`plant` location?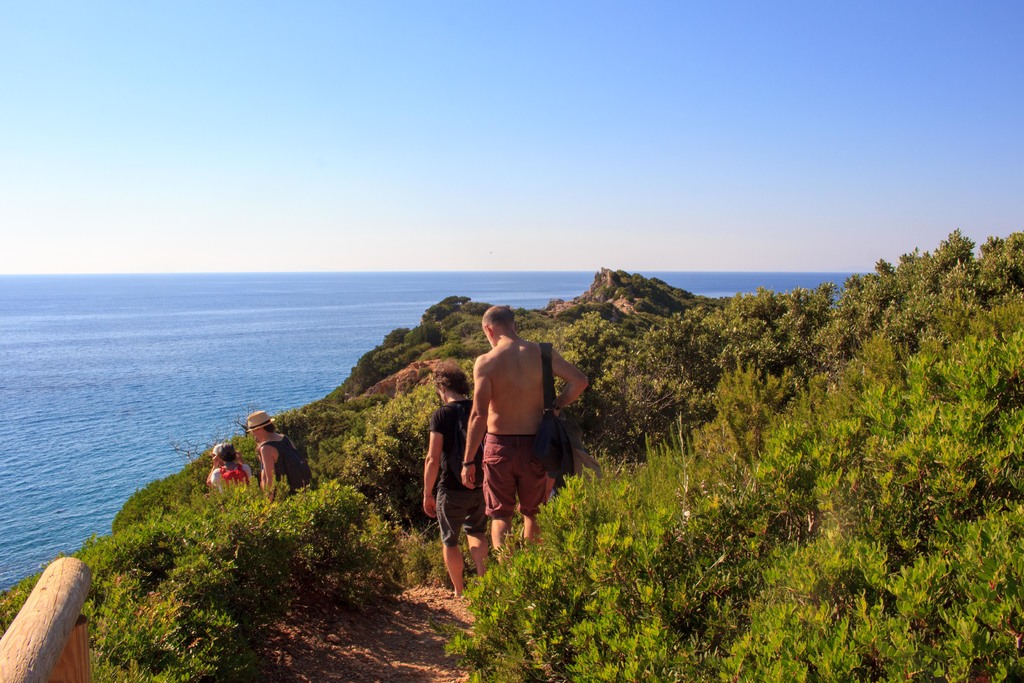
bbox=(263, 482, 378, 569)
